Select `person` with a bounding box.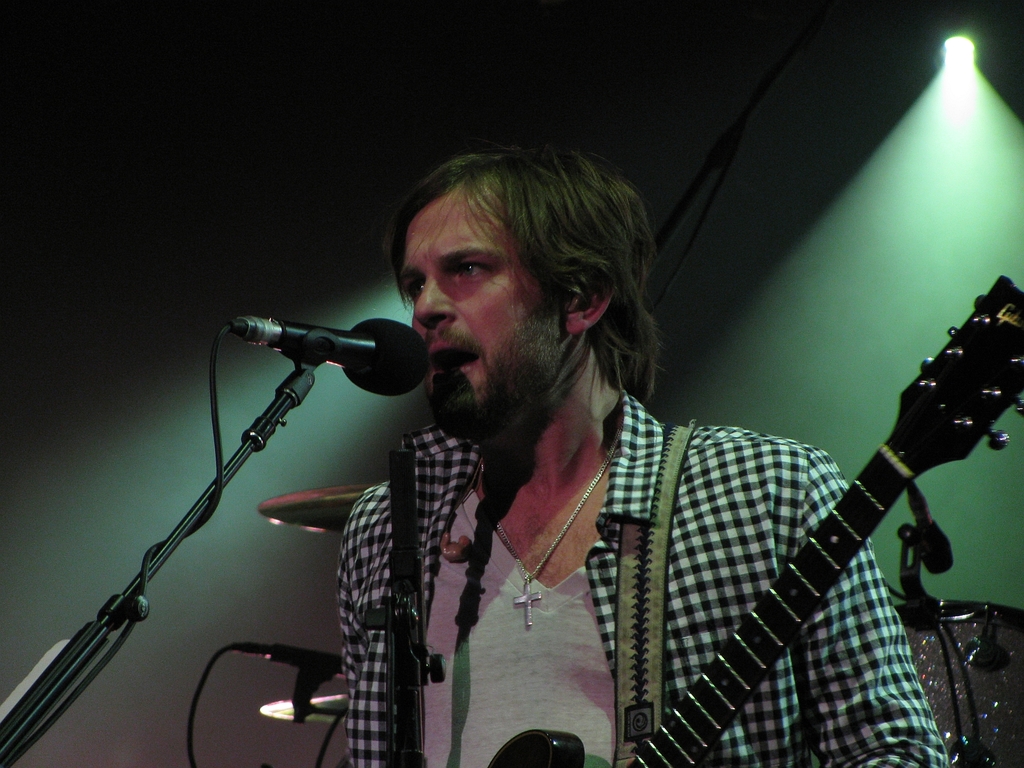
{"left": 250, "top": 144, "right": 960, "bottom": 758}.
